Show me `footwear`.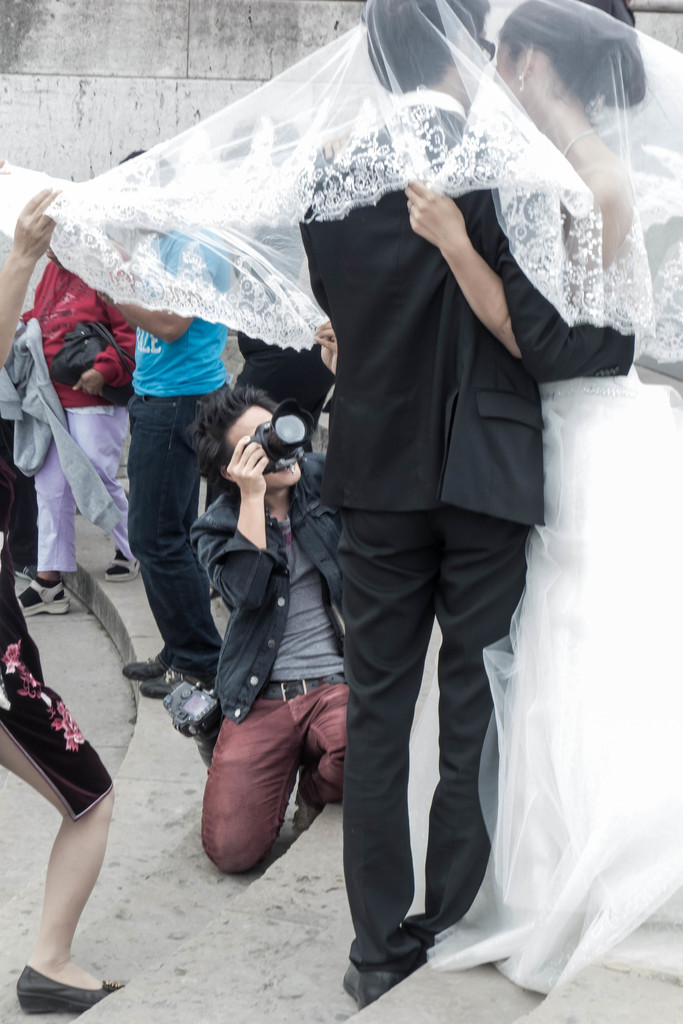
`footwear` is here: 145:673:185:699.
